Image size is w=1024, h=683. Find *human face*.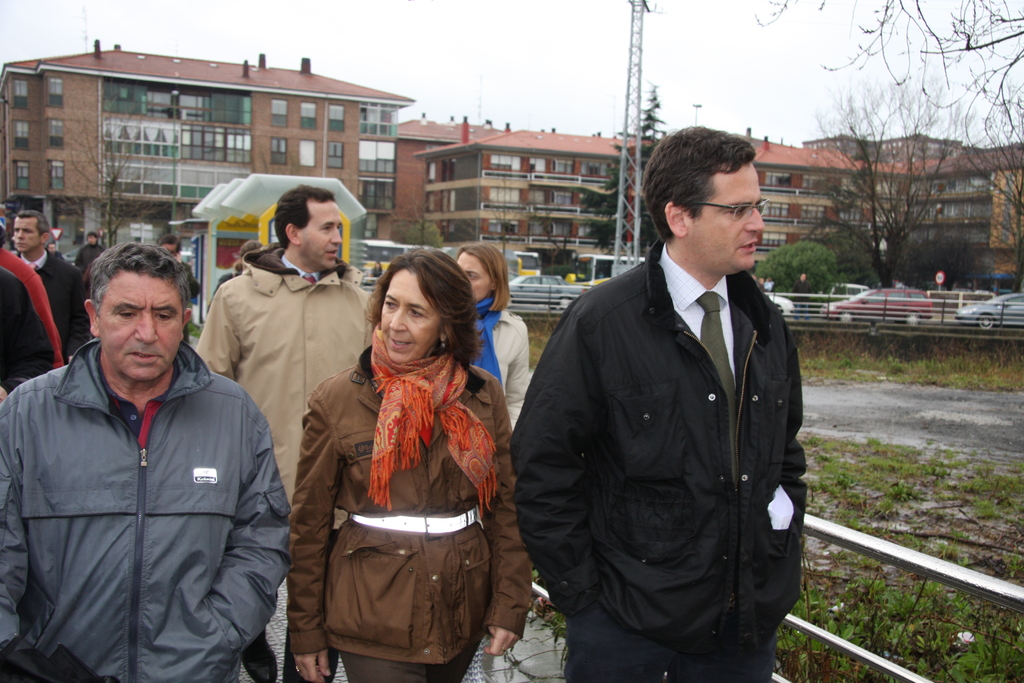
456,251,490,308.
